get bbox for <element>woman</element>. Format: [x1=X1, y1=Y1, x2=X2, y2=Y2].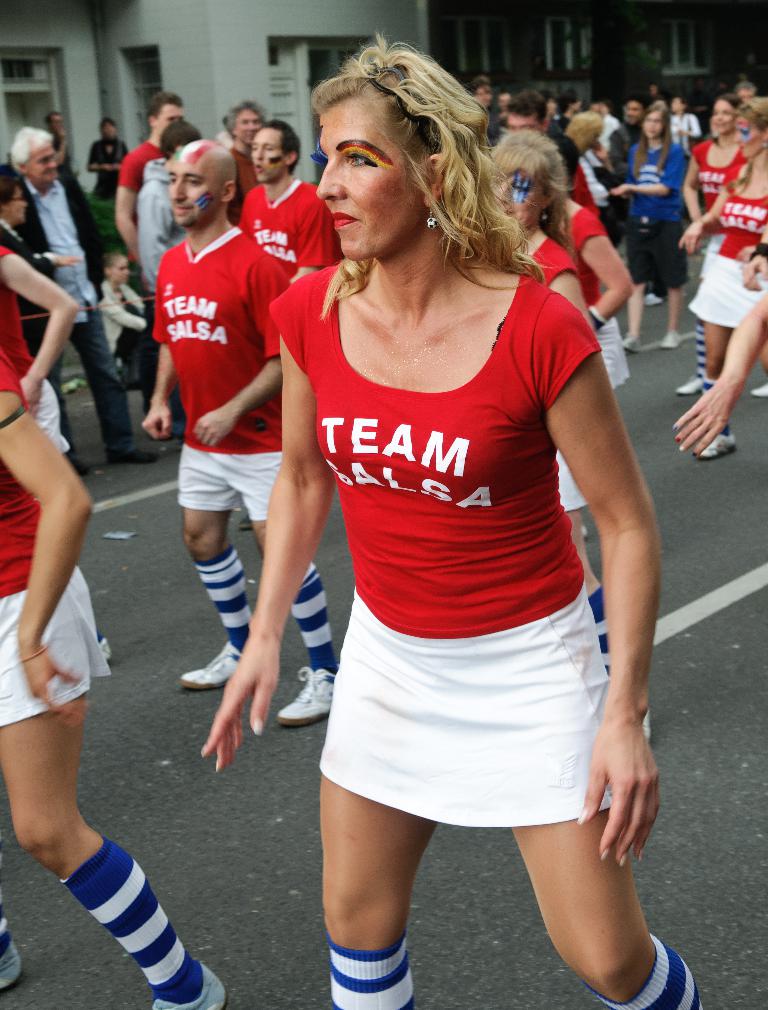
[x1=478, y1=124, x2=608, y2=641].
